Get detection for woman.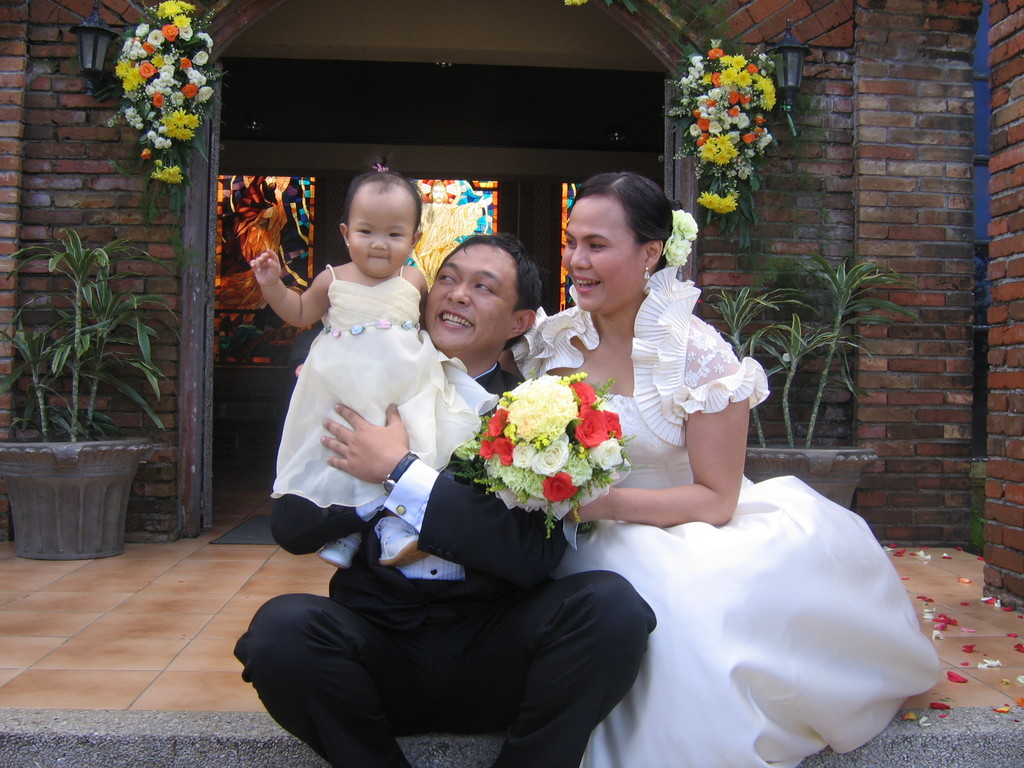
Detection: (472,168,940,767).
